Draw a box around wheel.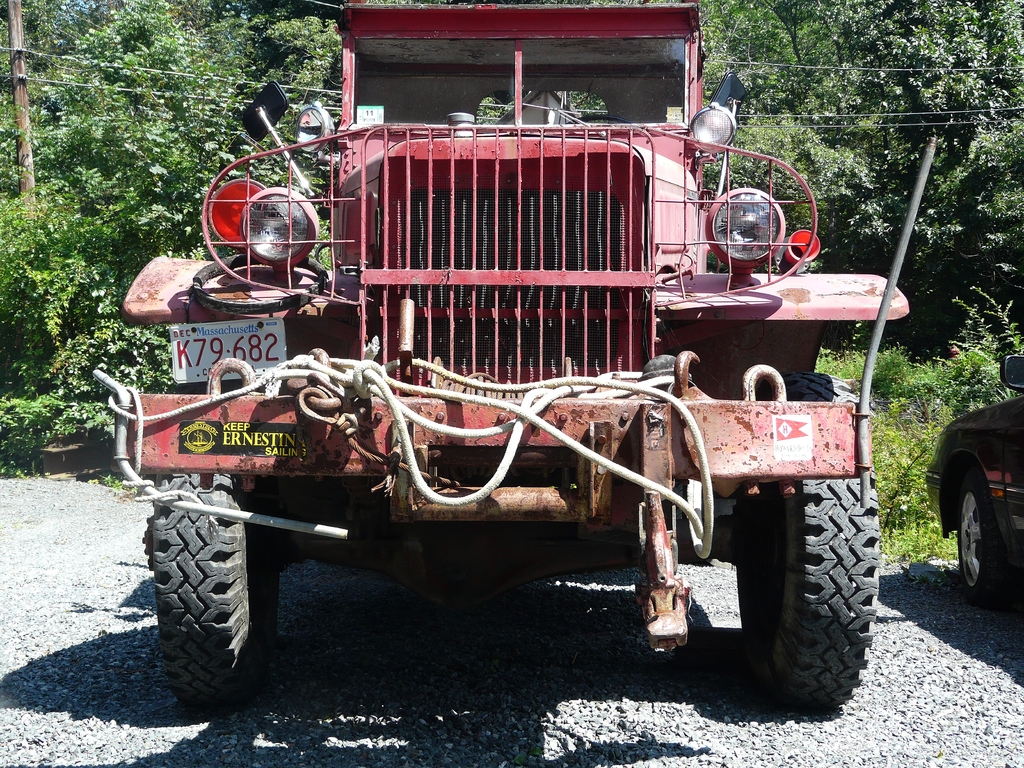
<region>145, 476, 267, 714</region>.
